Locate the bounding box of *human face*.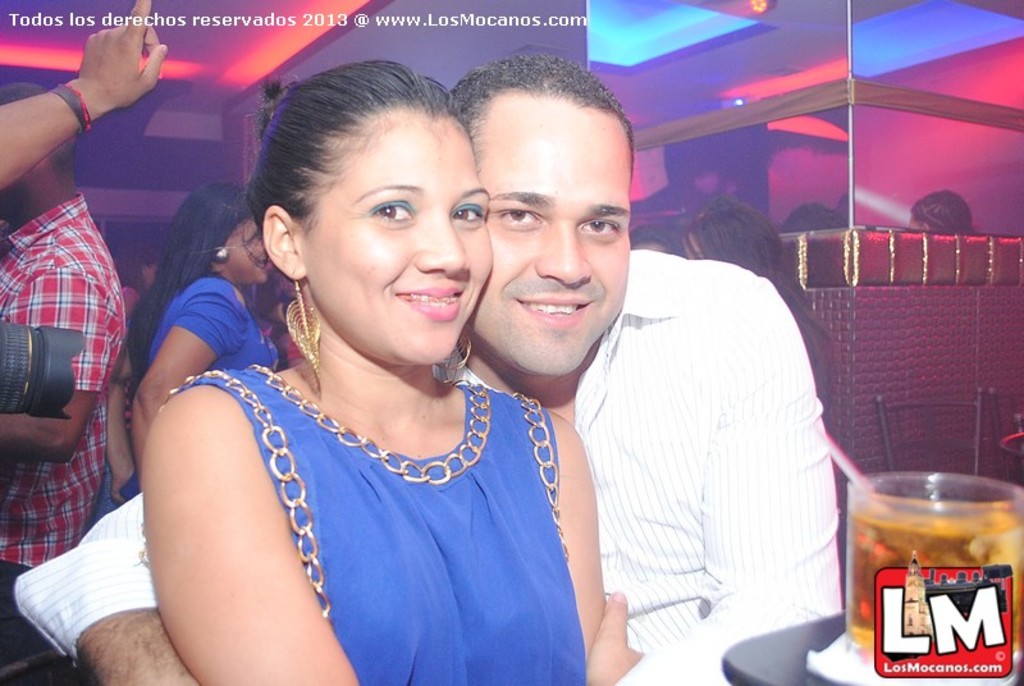
Bounding box: region(296, 122, 490, 370).
